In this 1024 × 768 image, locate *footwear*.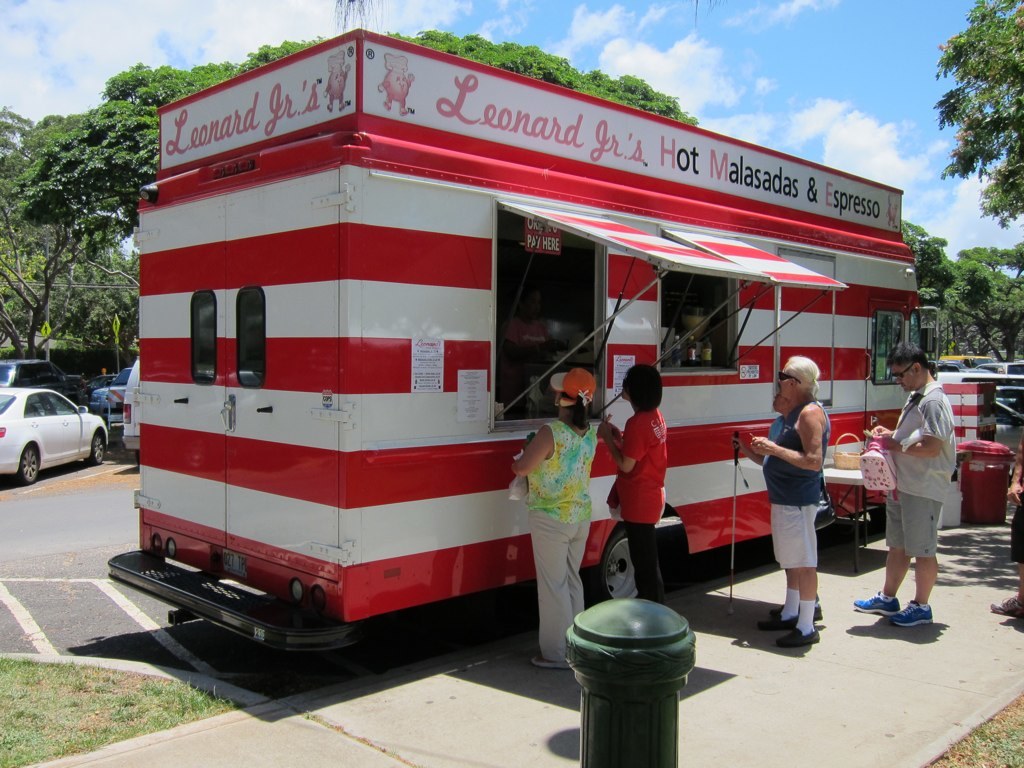
Bounding box: <box>850,590,898,618</box>.
